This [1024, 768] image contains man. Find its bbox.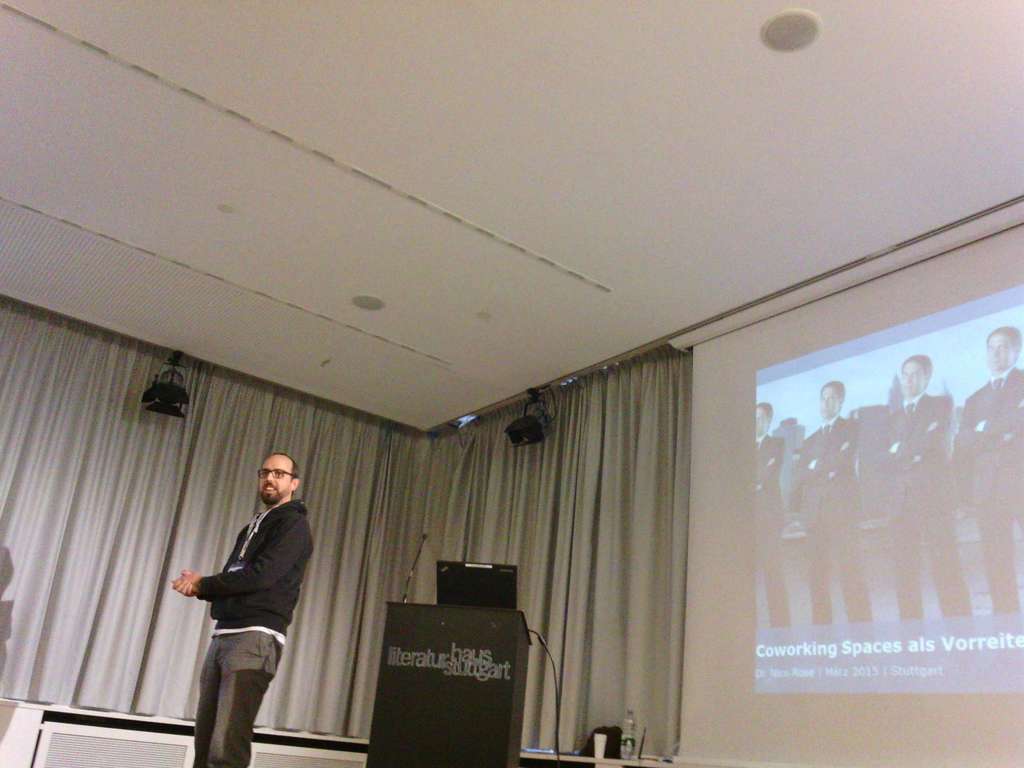
box=[952, 326, 1023, 611].
